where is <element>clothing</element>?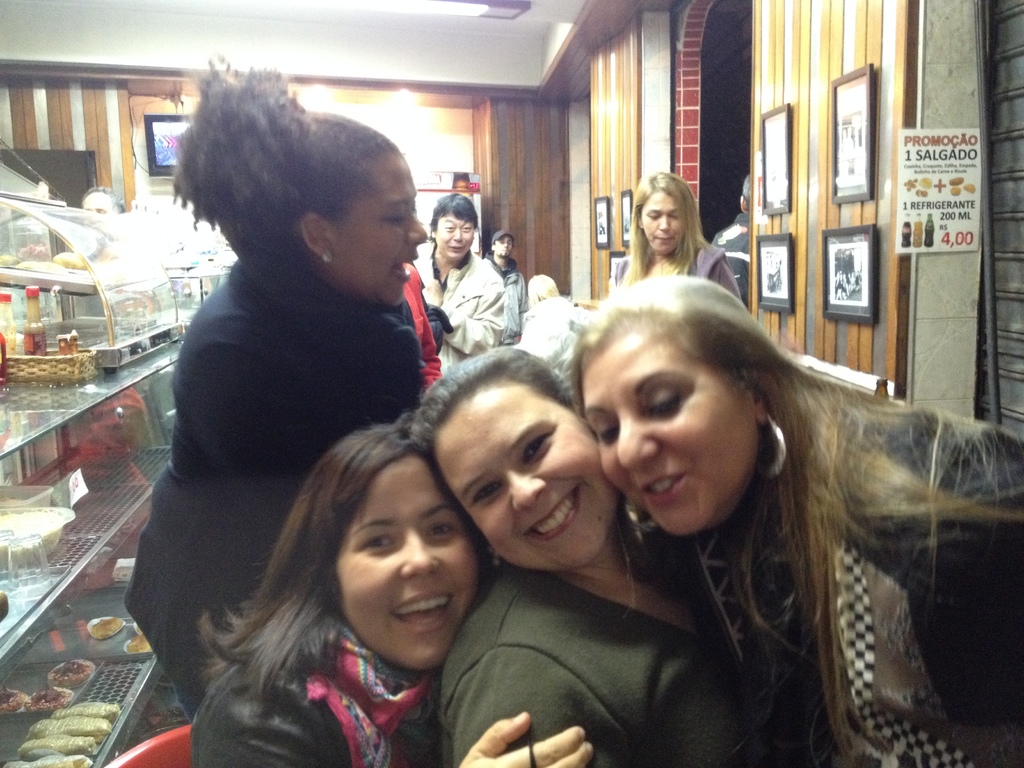
[604, 241, 744, 301].
